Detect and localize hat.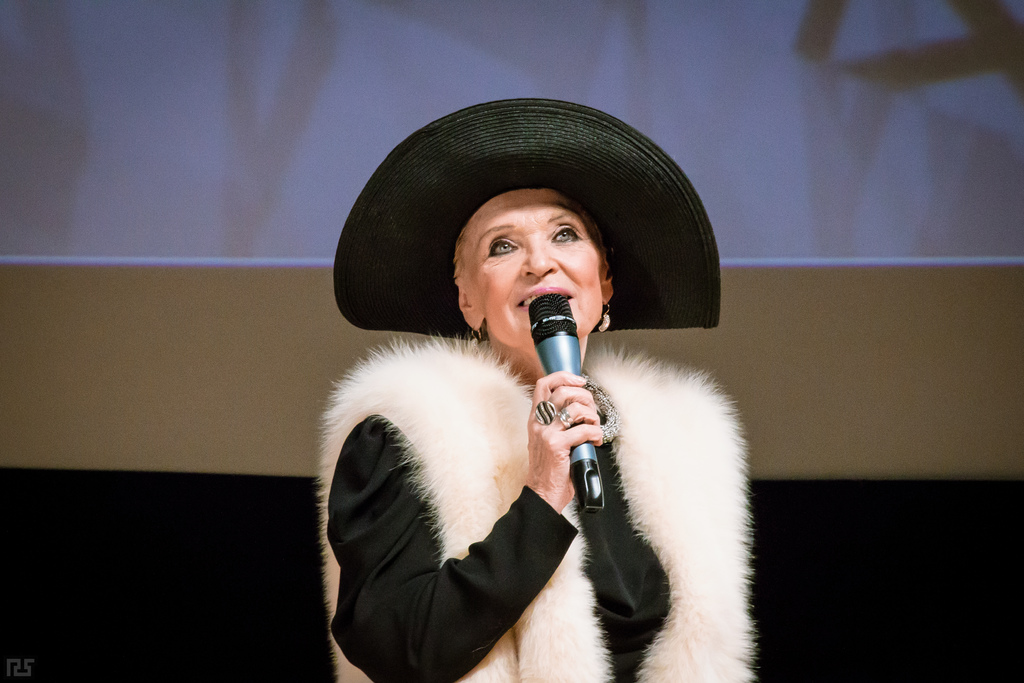
Localized at select_region(332, 94, 721, 339).
